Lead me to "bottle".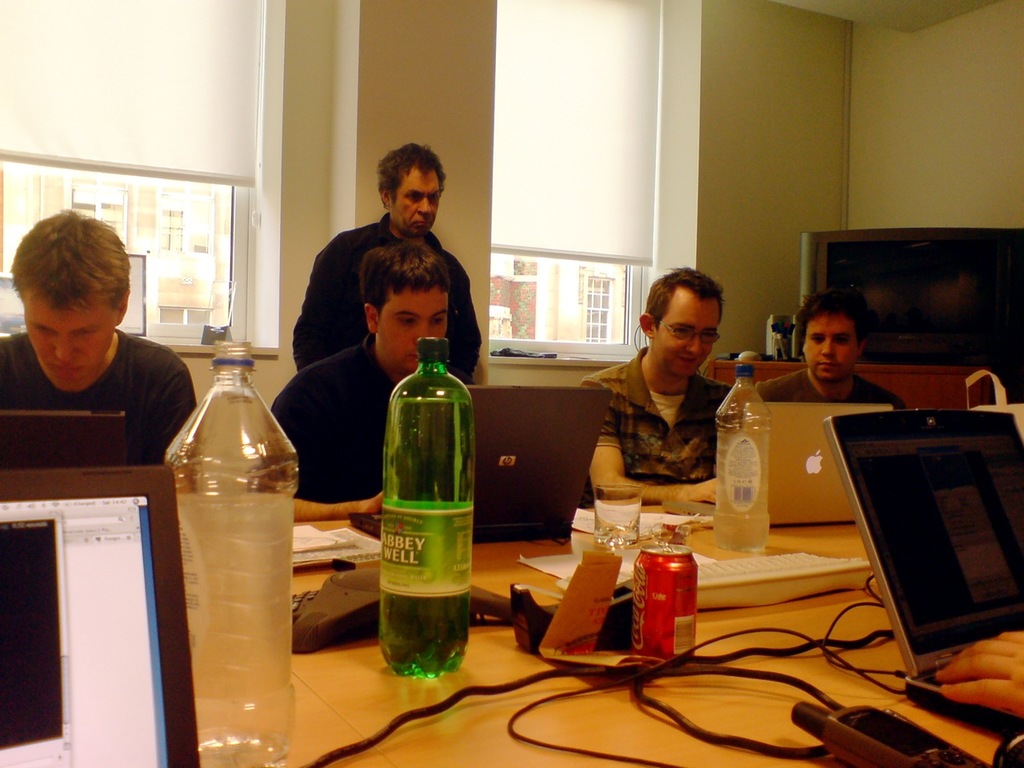
Lead to x1=718, y1=362, x2=774, y2=562.
